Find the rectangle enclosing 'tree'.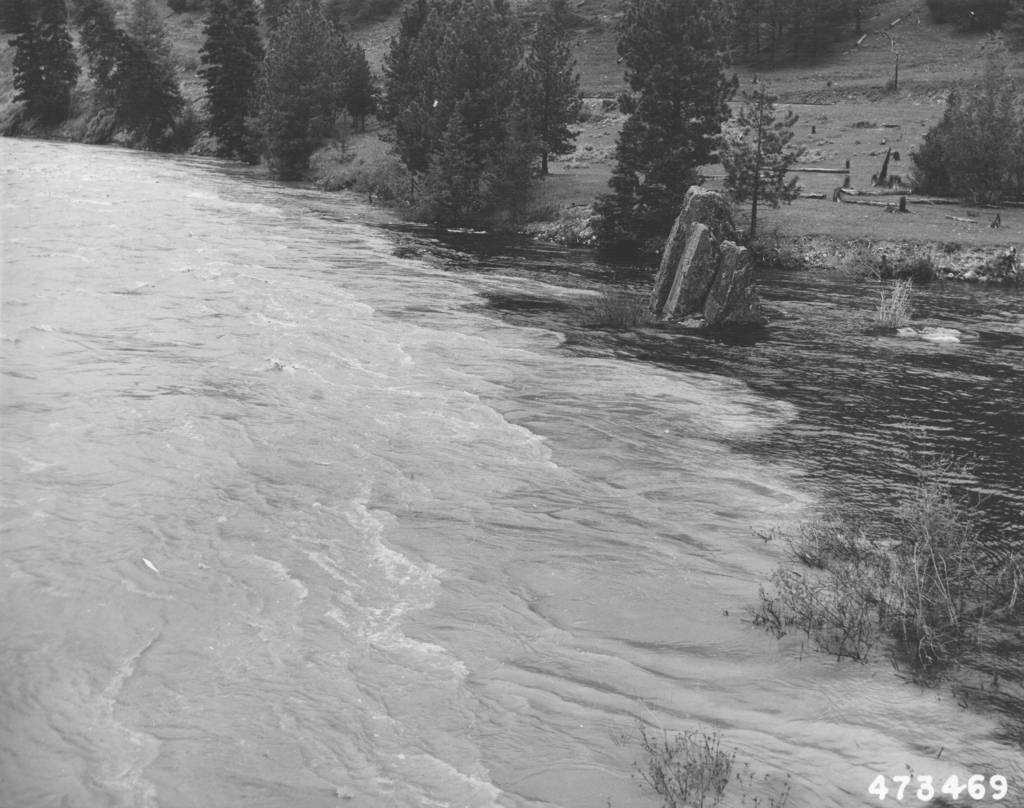
bbox(5, 5, 84, 132).
